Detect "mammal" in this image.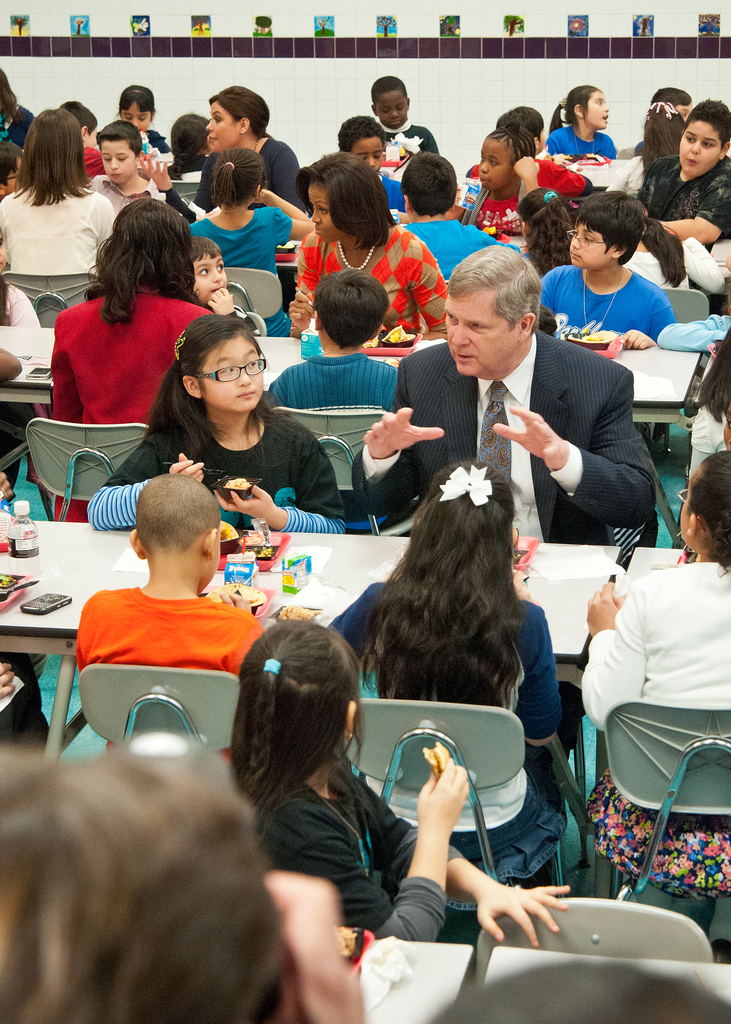
Detection: 456,123,558,239.
